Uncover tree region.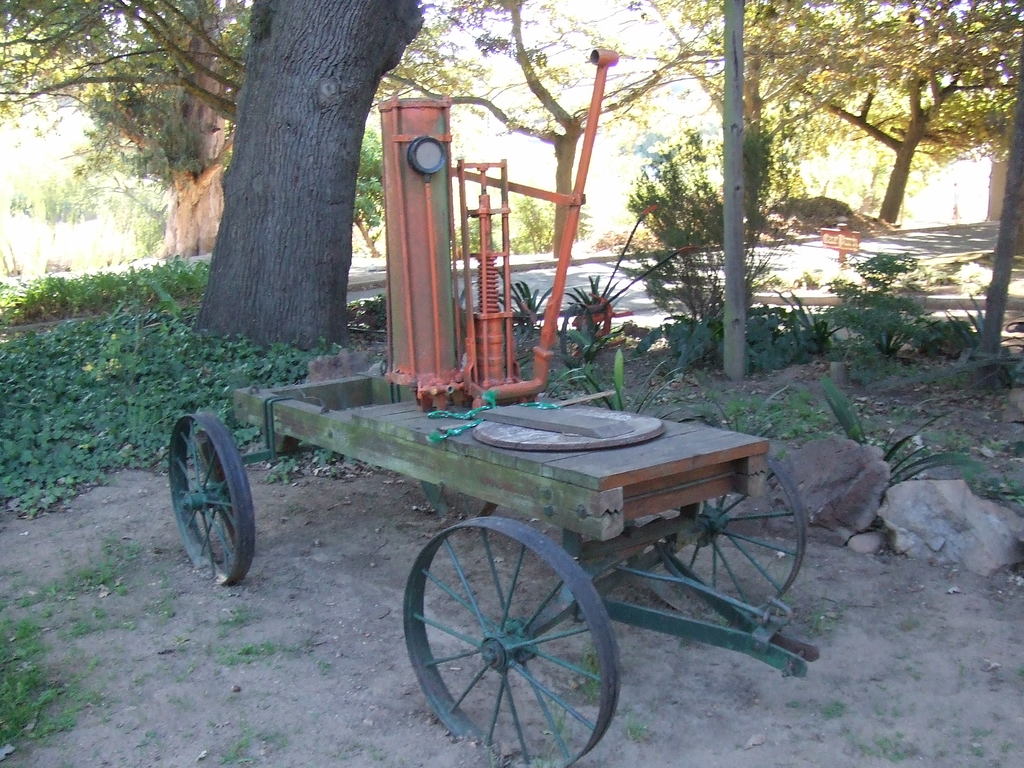
Uncovered: box=[0, 0, 264, 254].
